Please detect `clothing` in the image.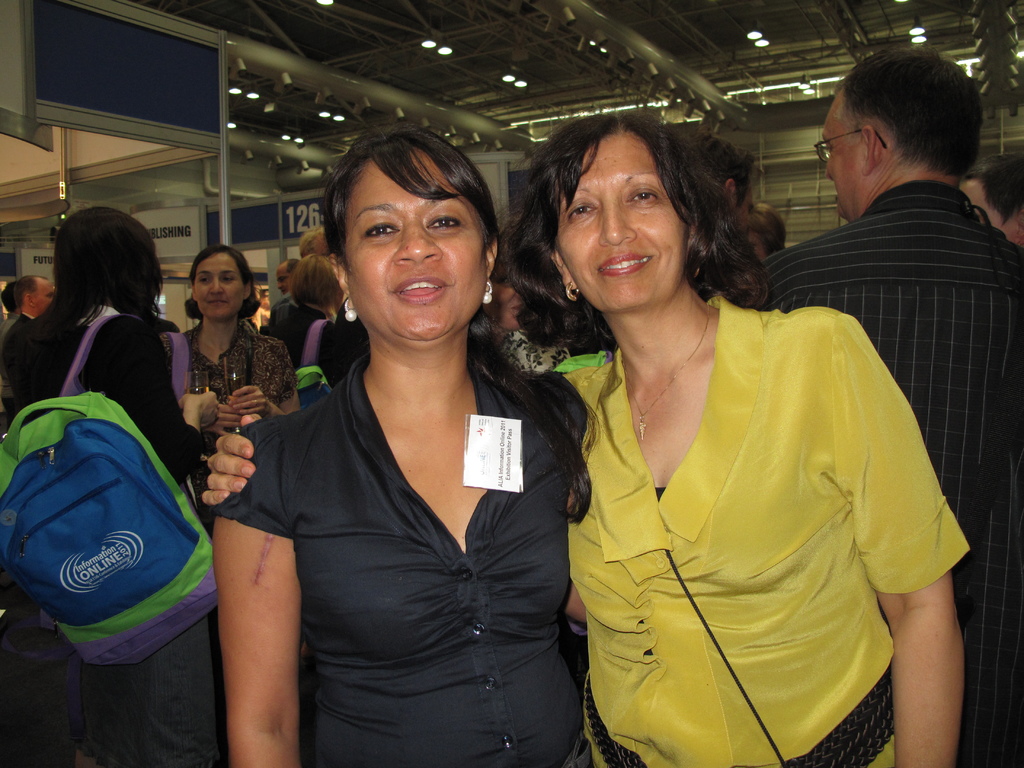
1 311 210 767.
